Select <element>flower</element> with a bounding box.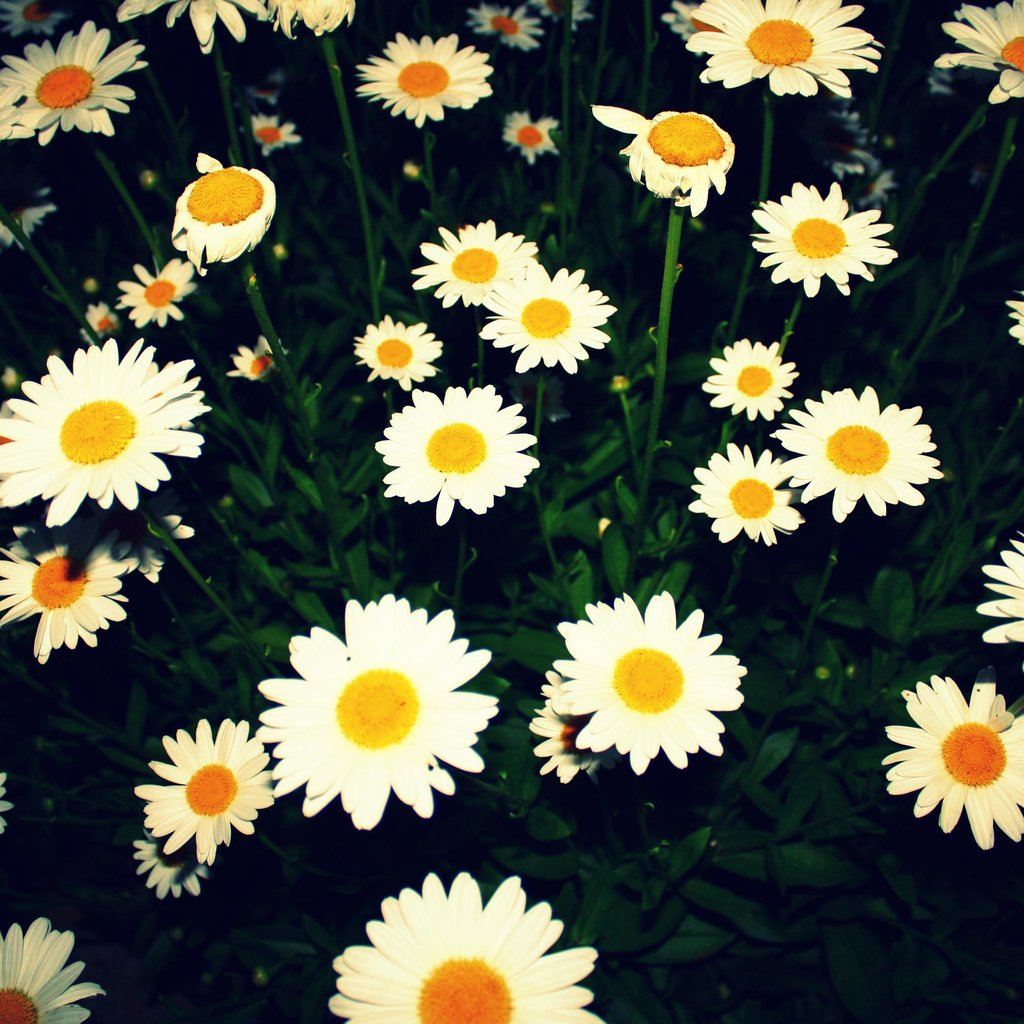
[x1=127, y1=716, x2=277, y2=856].
